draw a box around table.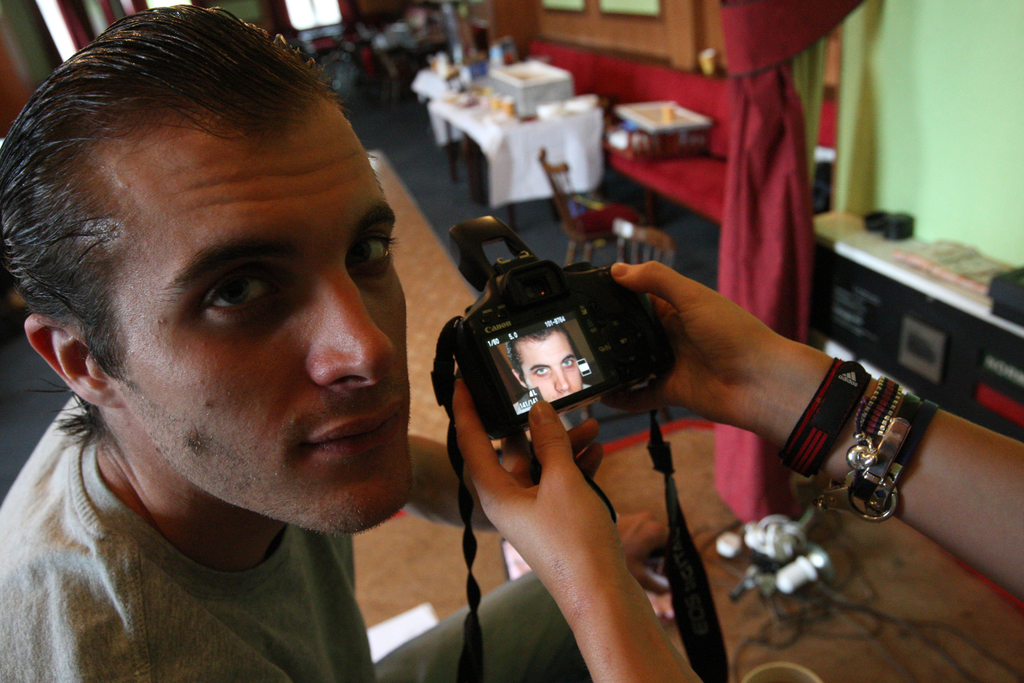
[430, 101, 605, 234].
